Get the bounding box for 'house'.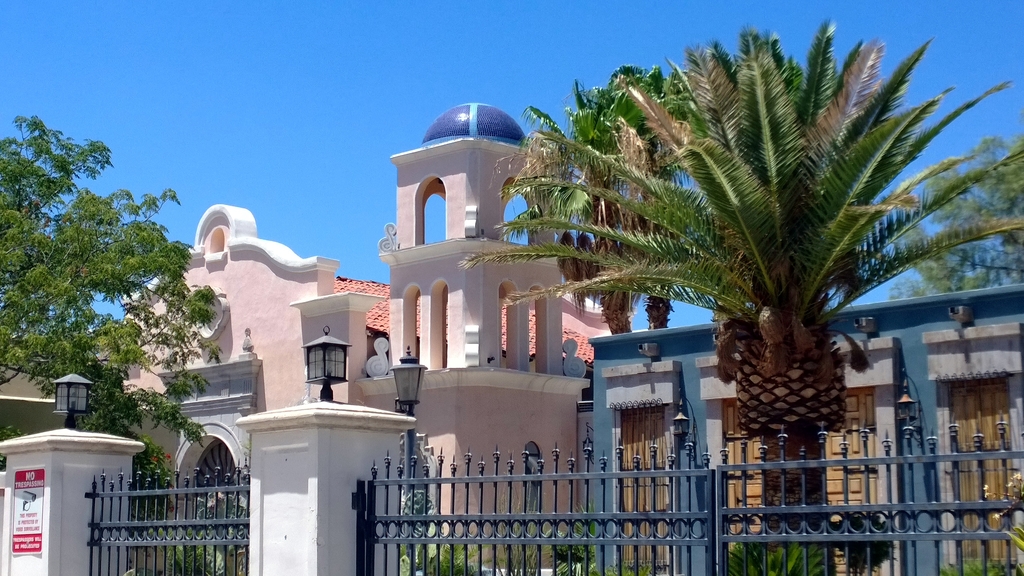
box(579, 280, 1023, 575).
